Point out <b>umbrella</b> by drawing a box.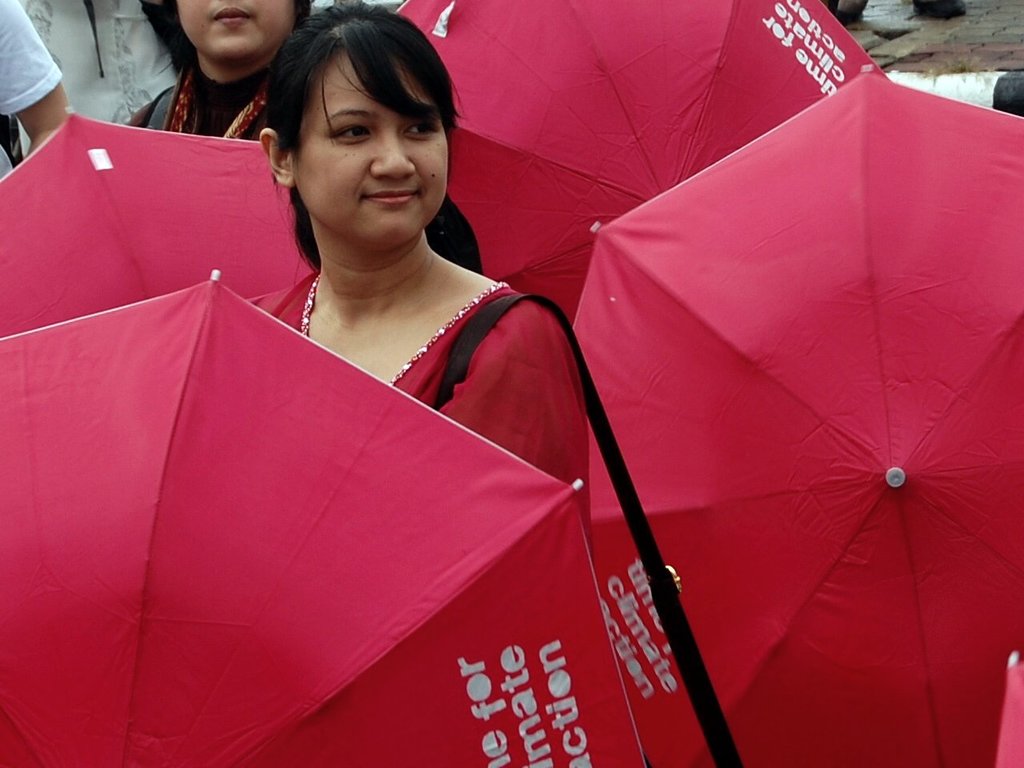
detection(563, 60, 1023, 767).
